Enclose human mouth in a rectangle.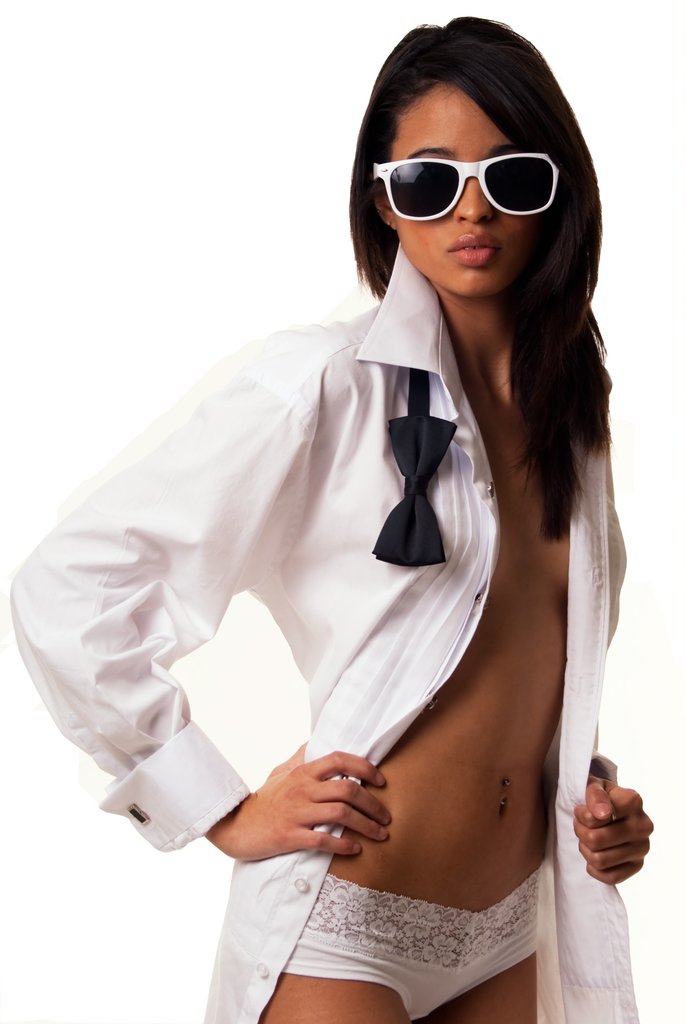
[442,232,496,264].
